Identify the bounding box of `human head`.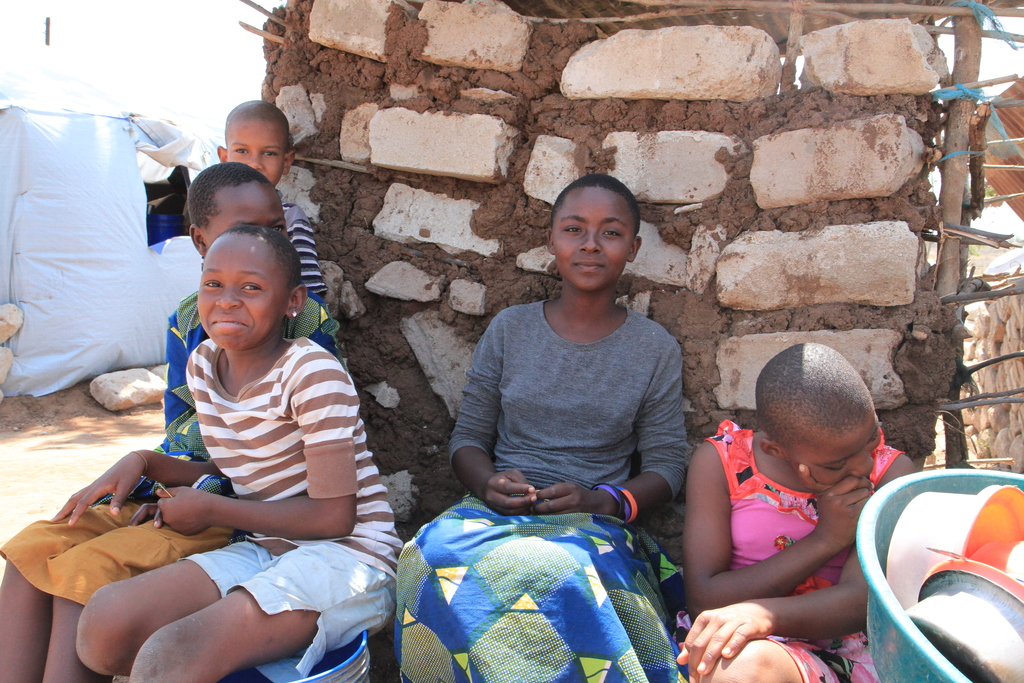
crop(550, 173, 639, 303).
